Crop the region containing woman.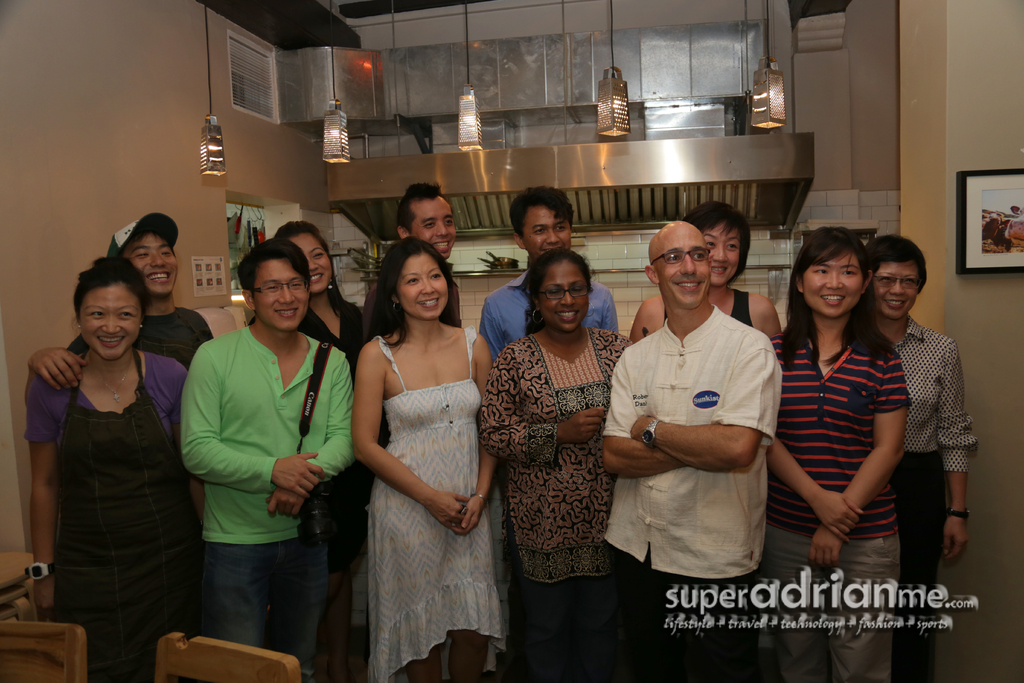
Crop region: <bbox>250, 219, 376, 682</bbox>.
